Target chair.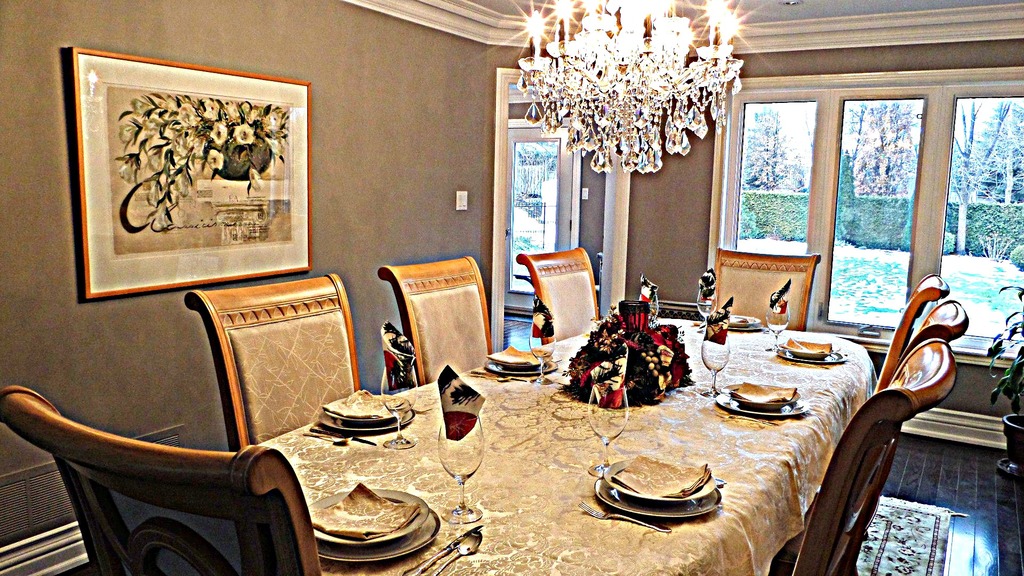
Target region: <bbox>715, 247, 822, 333</bbox>.
